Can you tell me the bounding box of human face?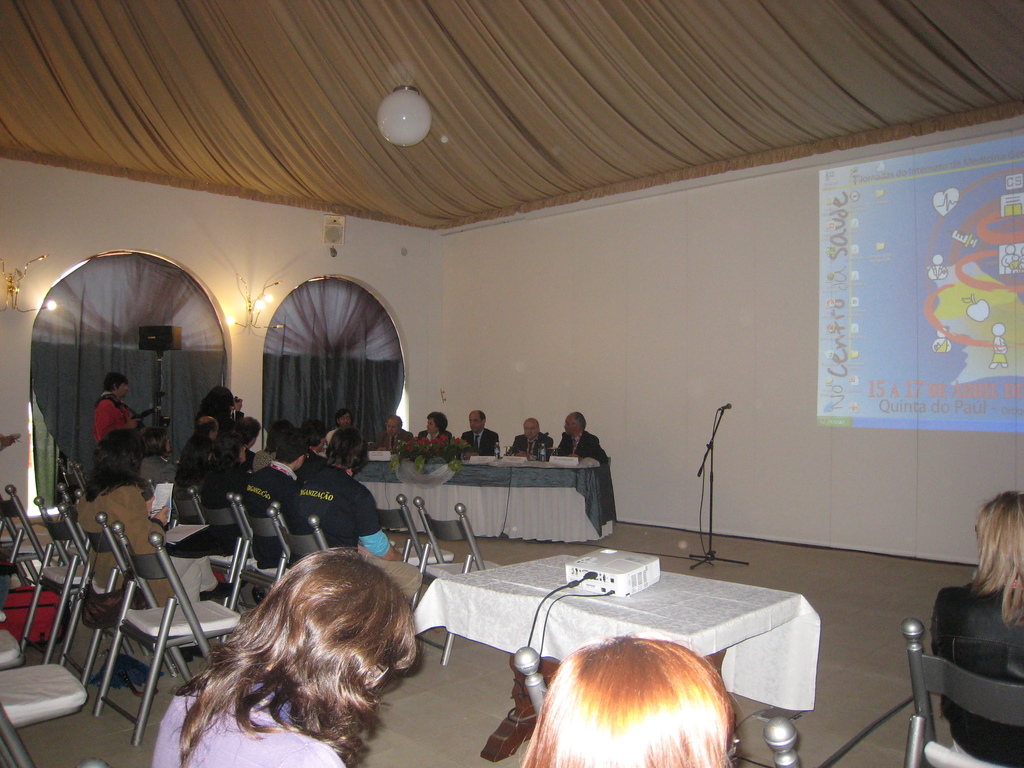
<box>426,418,436,434</box>.
